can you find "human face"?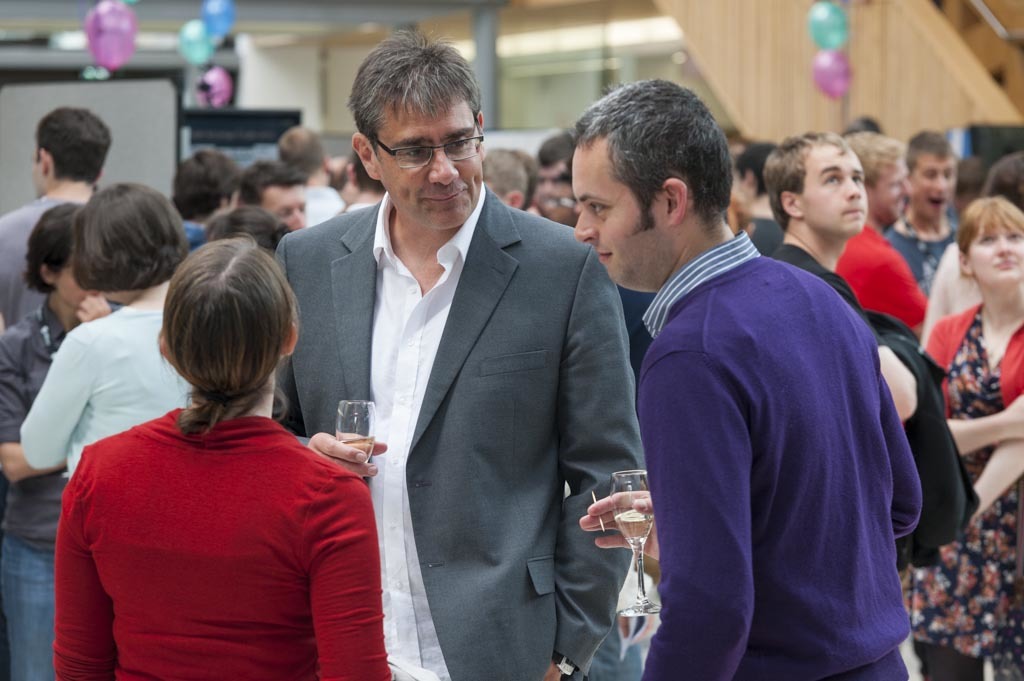
Yes, bounding box: (left=372, top=93, right=481, bottom=231).
